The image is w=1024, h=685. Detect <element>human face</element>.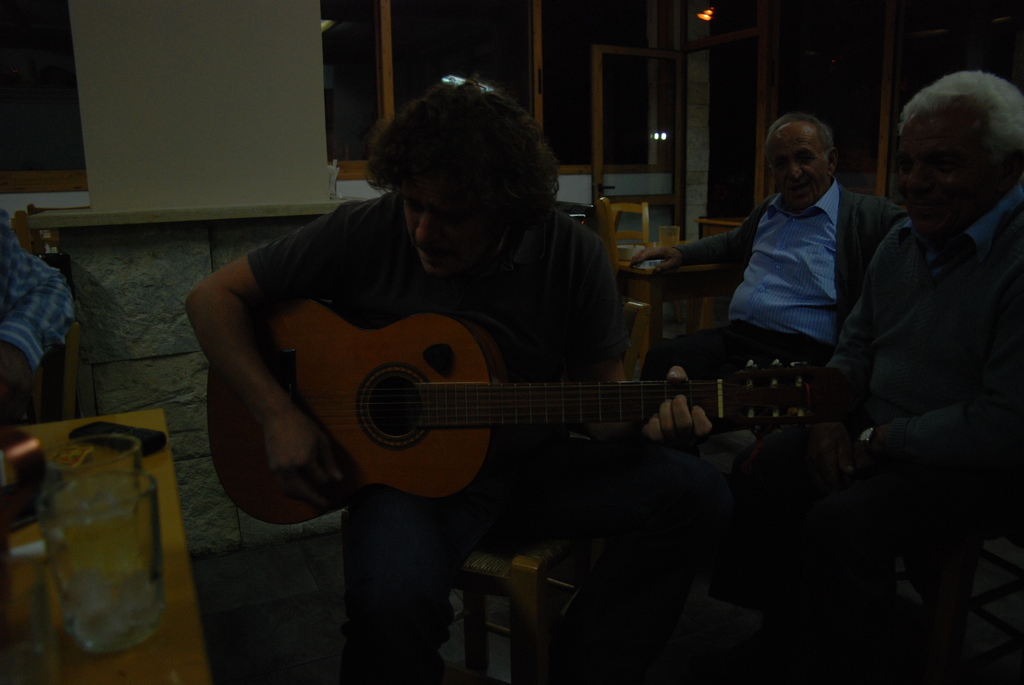
Detection: (x1=402, y1=164, x2=504, y2=269).
